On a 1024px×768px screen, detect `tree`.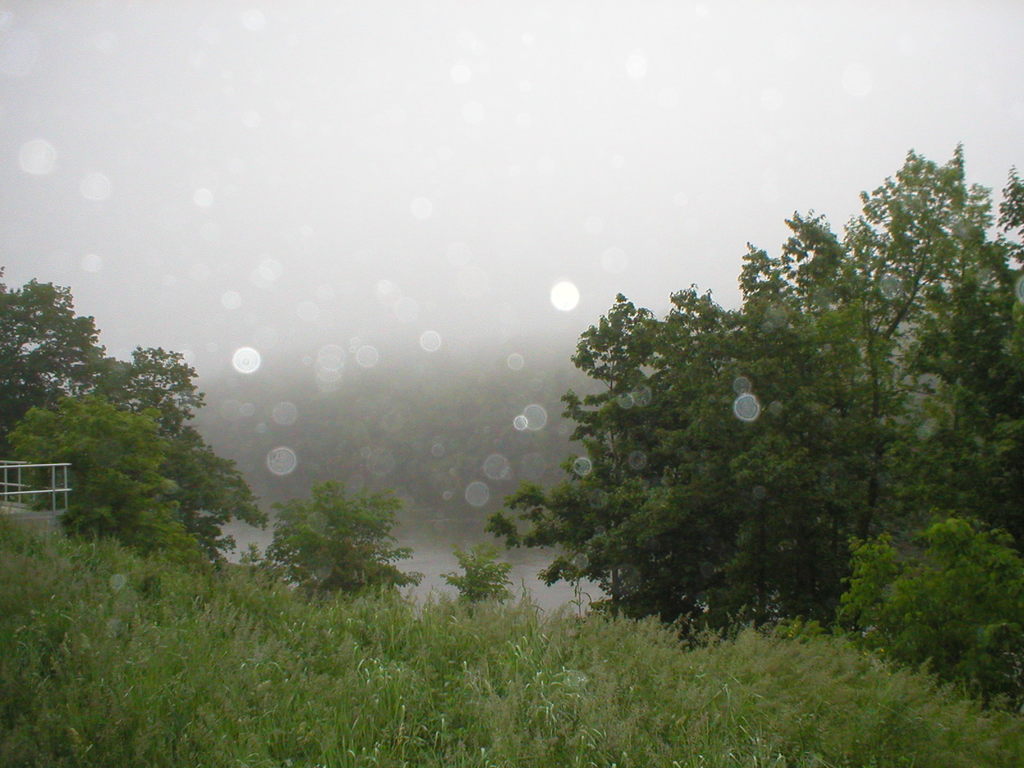
x1=517 y1=157 x2=993 y2=664.
